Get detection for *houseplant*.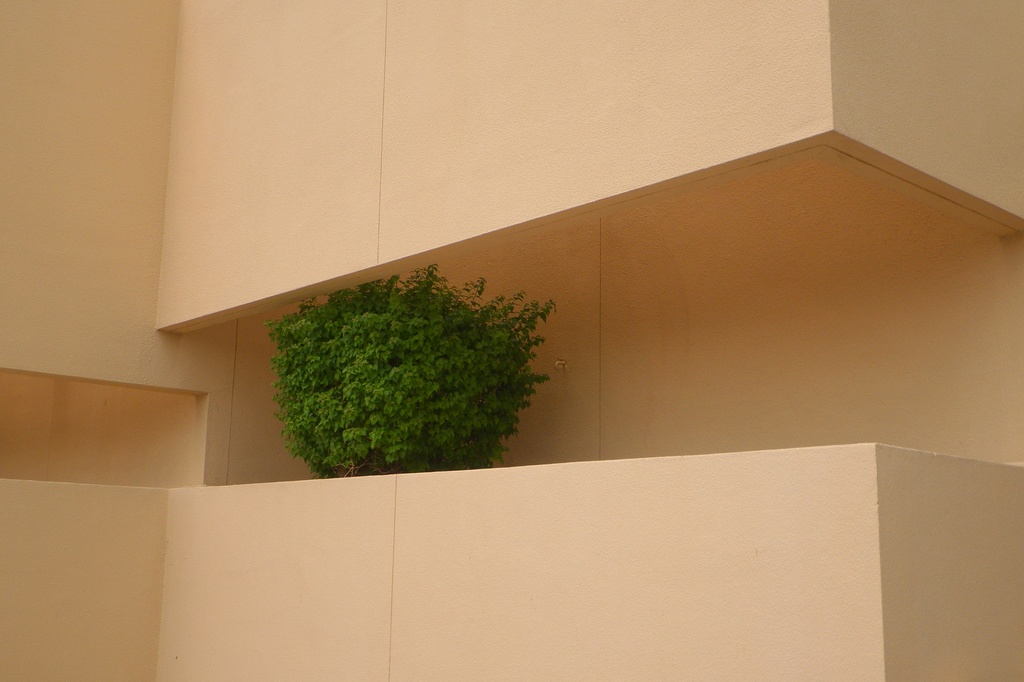
Detection: [266, 260, 592, 478].
